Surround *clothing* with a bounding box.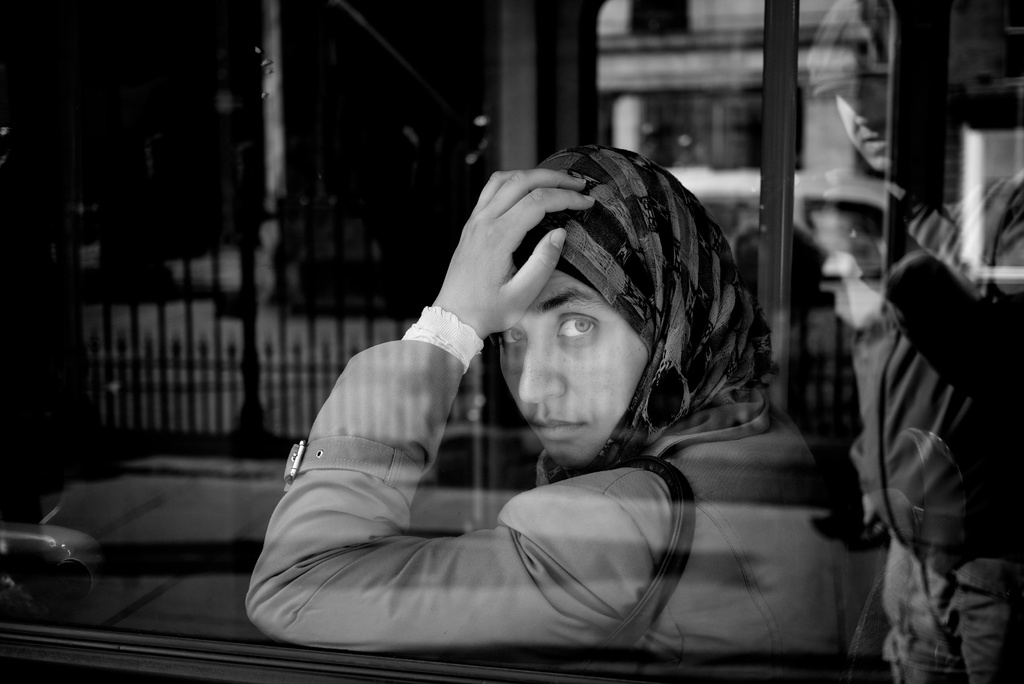
[824,170,1016,683].
